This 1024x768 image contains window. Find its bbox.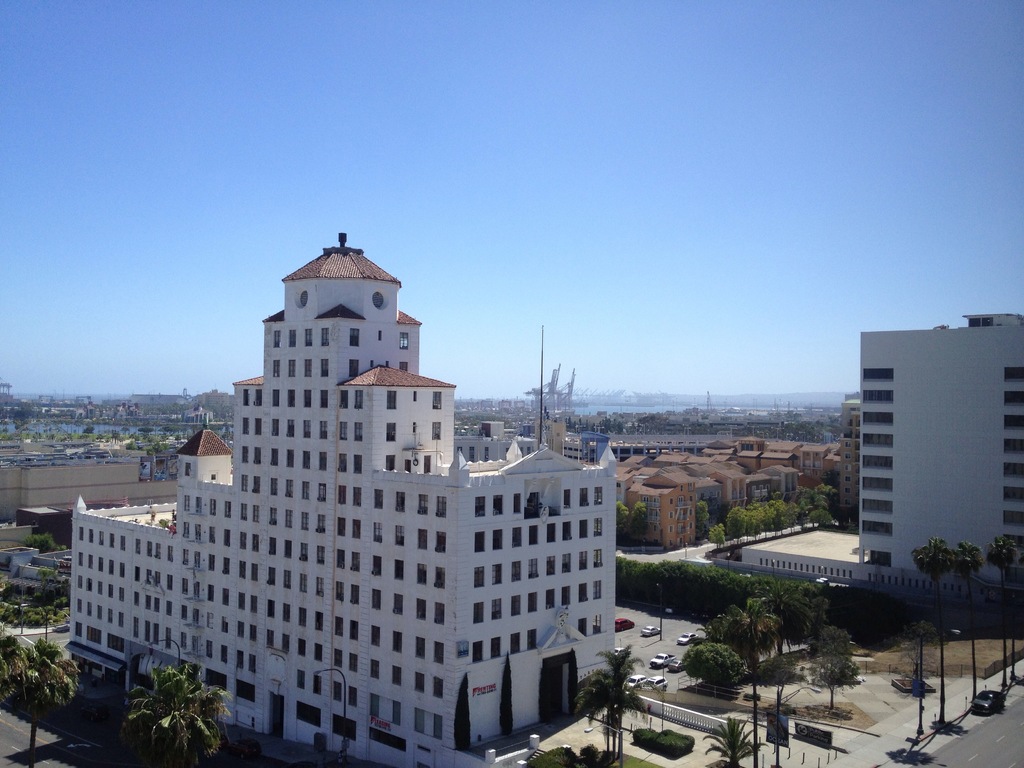
crop(284, 538, 291, 558).
